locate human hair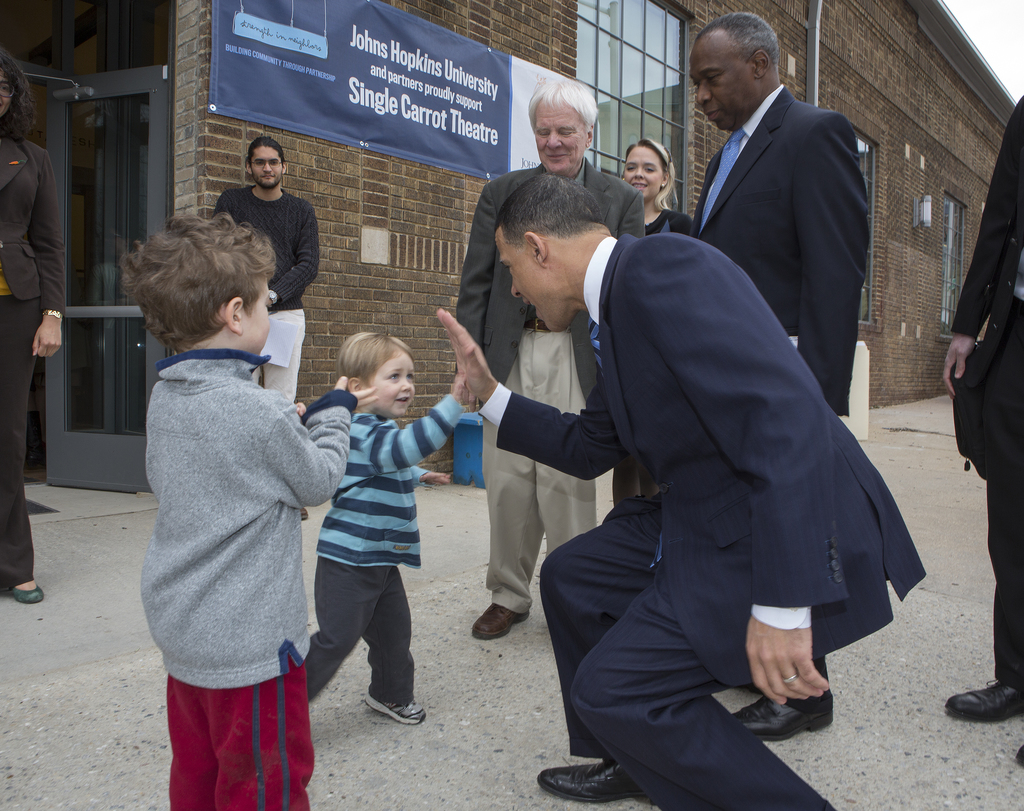
<region>700, 10, 780, 72</region>
